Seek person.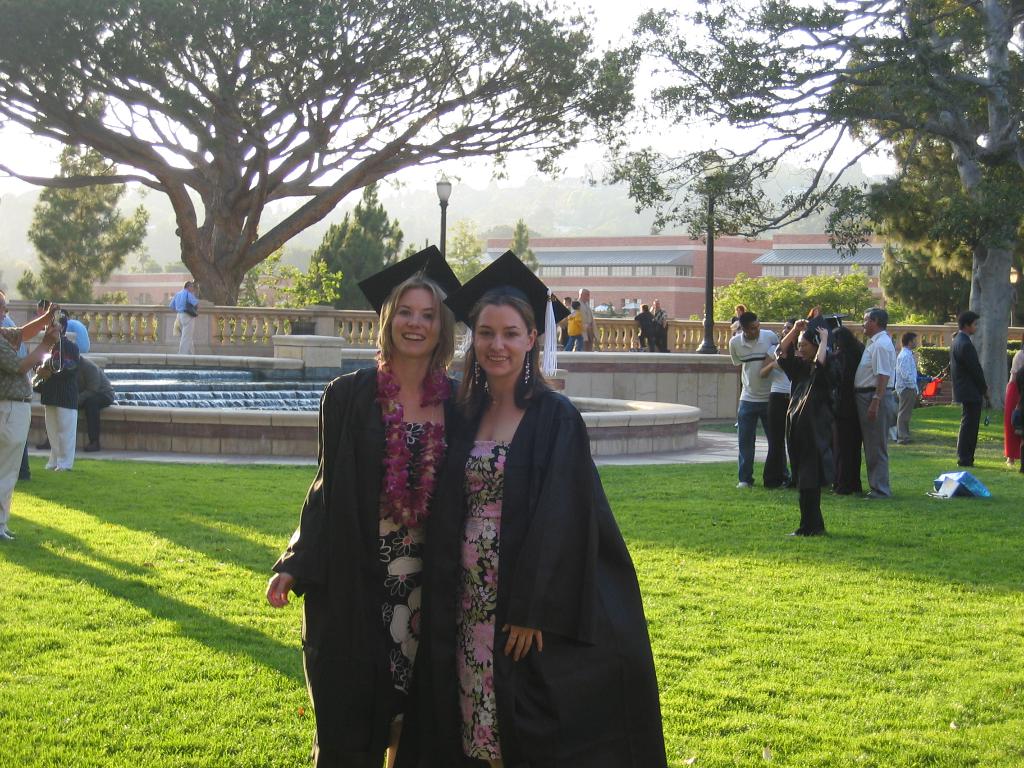
select_region(649, 298, 669, 352).
